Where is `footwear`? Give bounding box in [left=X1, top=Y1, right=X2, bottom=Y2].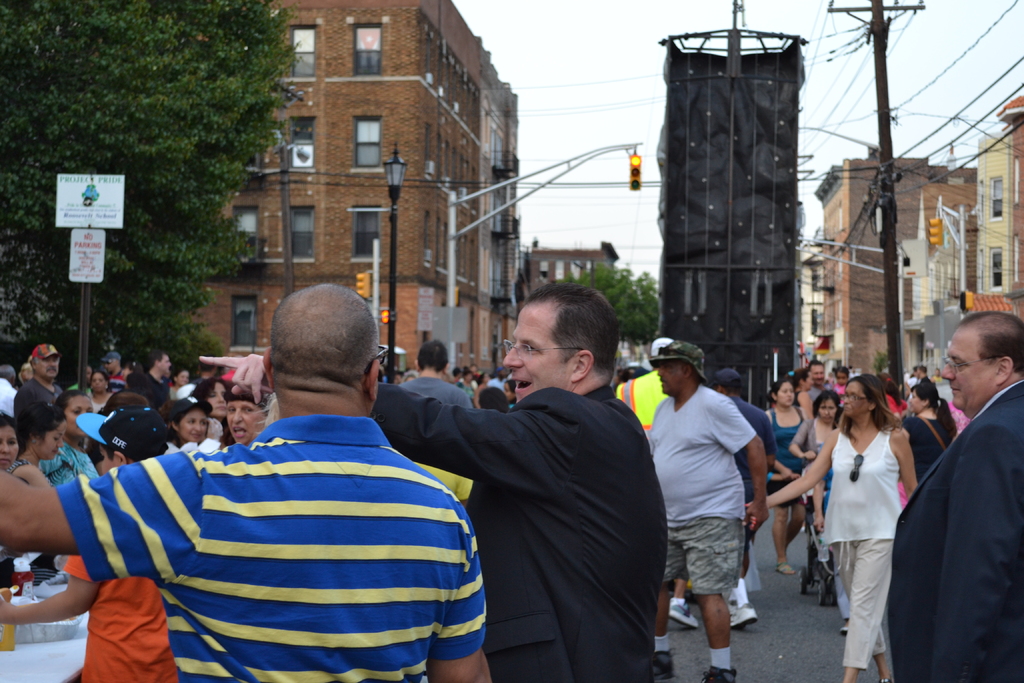
[left=701, top=667, right=738, bottom=682].
